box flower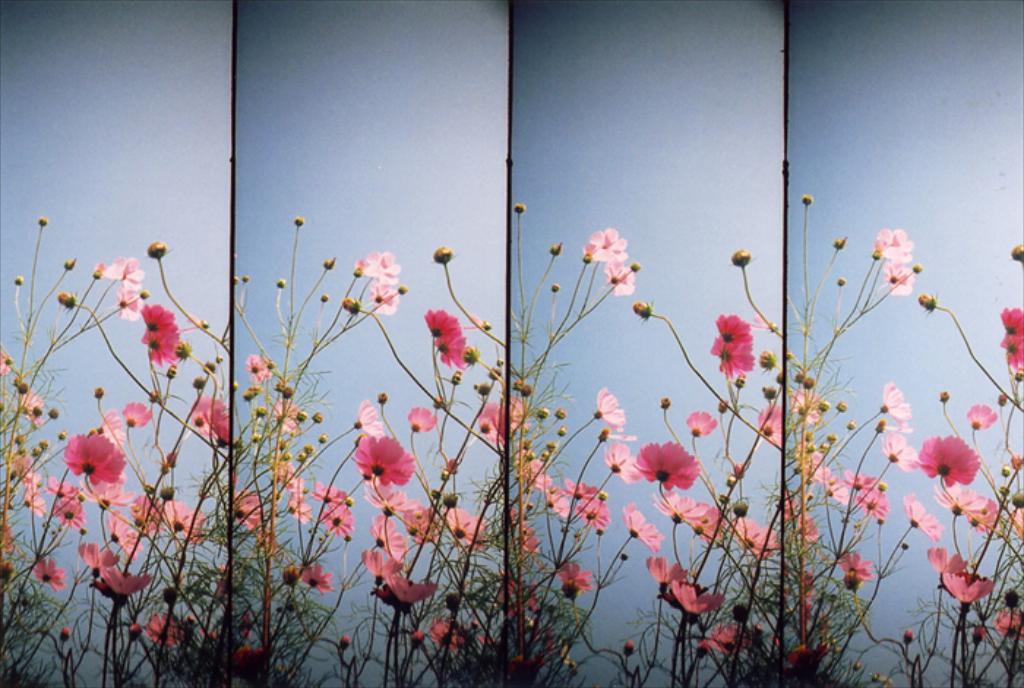
[364,246,401,285]
